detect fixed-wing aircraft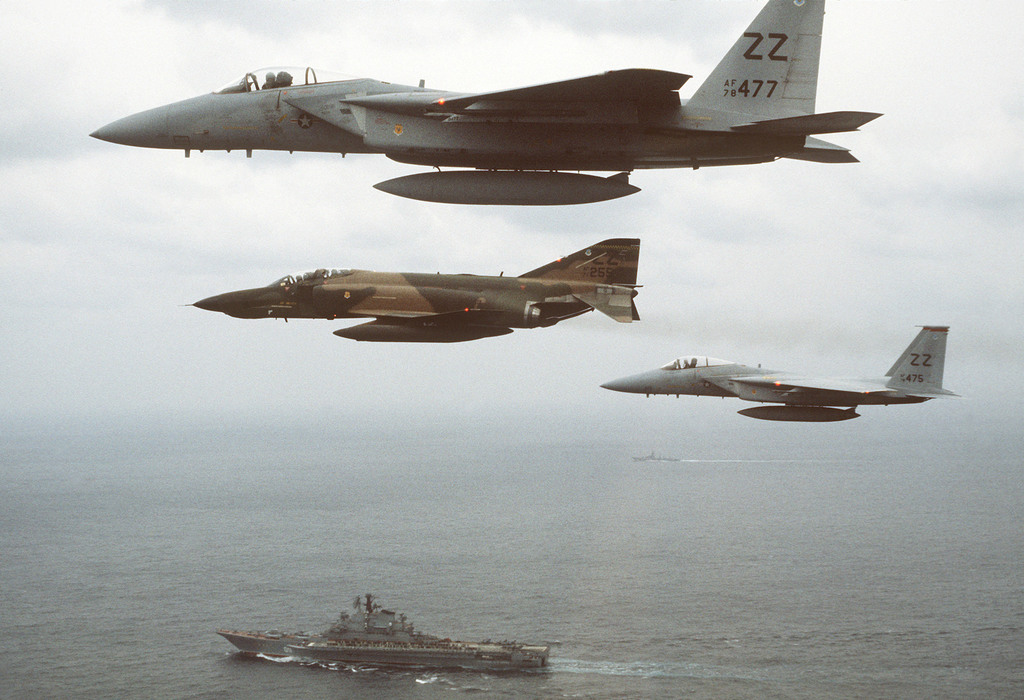
<bbox>598, 316, 959, 428</bbox>
